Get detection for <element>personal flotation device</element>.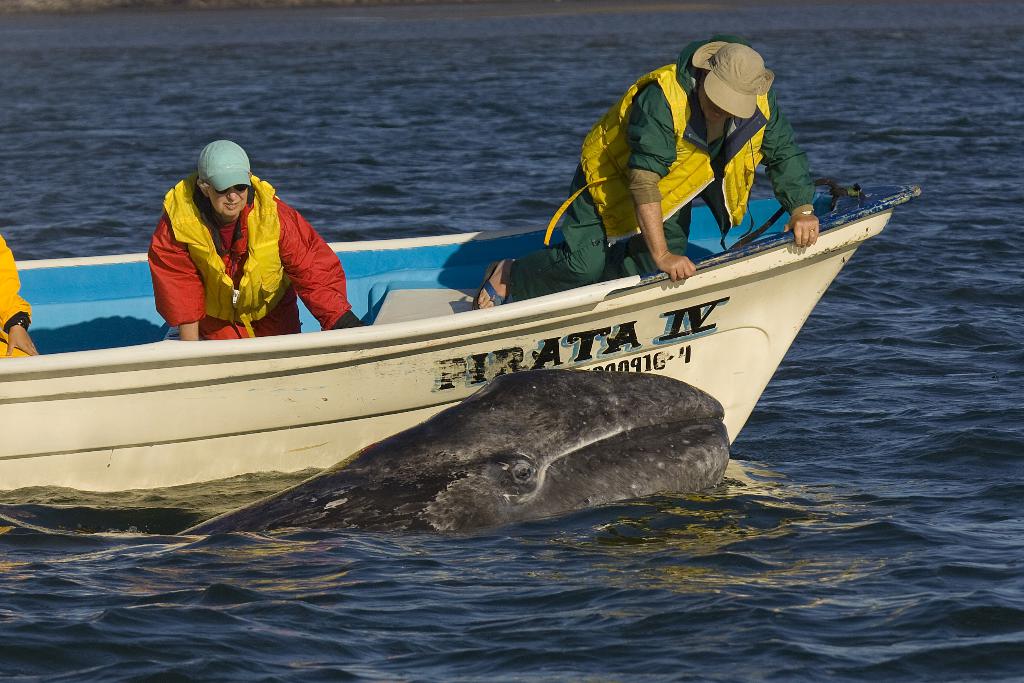
Detection: box=[543, 56, 776, 243].
